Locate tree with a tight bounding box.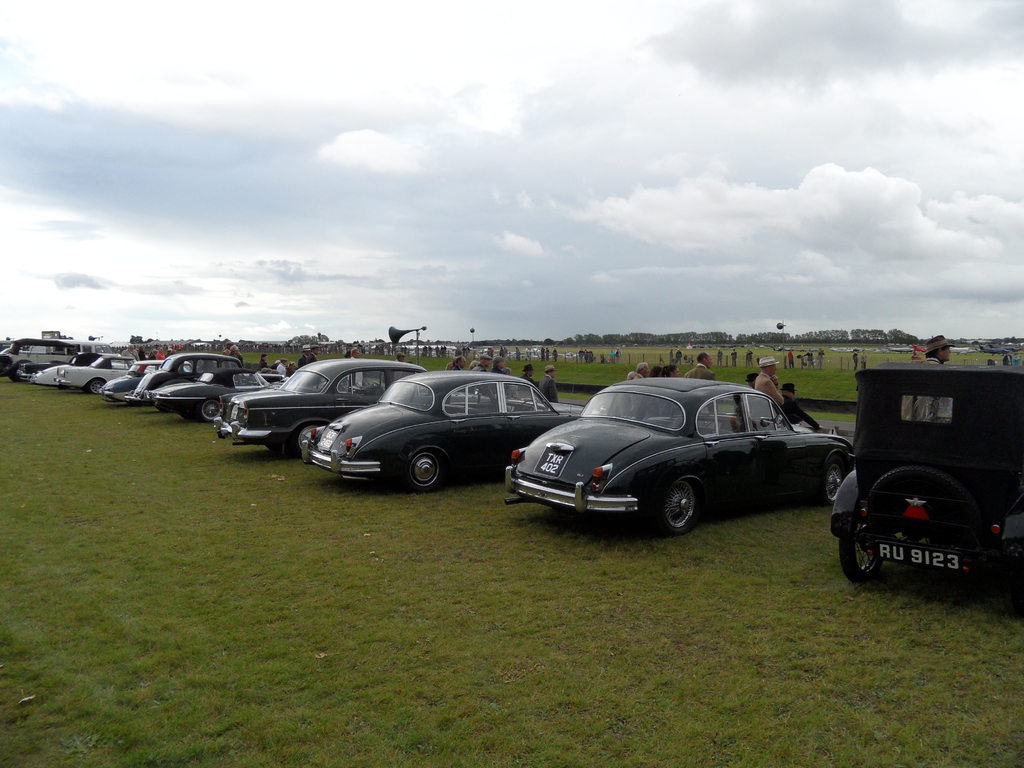
x1=886, y1=326, x2=917, y2=346.
